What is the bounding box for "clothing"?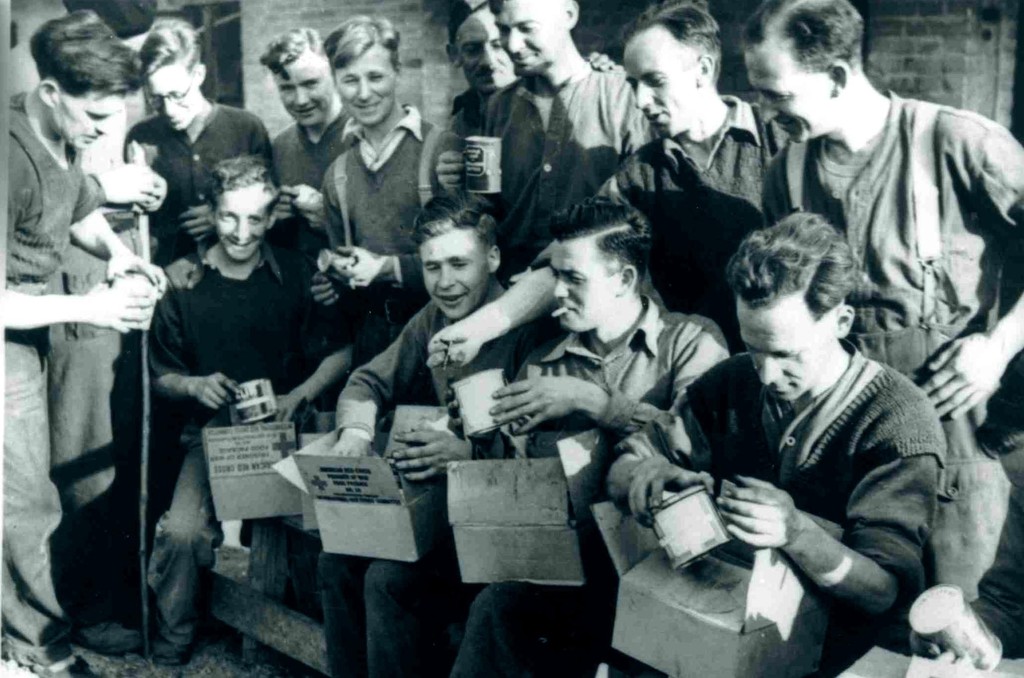
<region>321, 103, 470, 359</region>.
